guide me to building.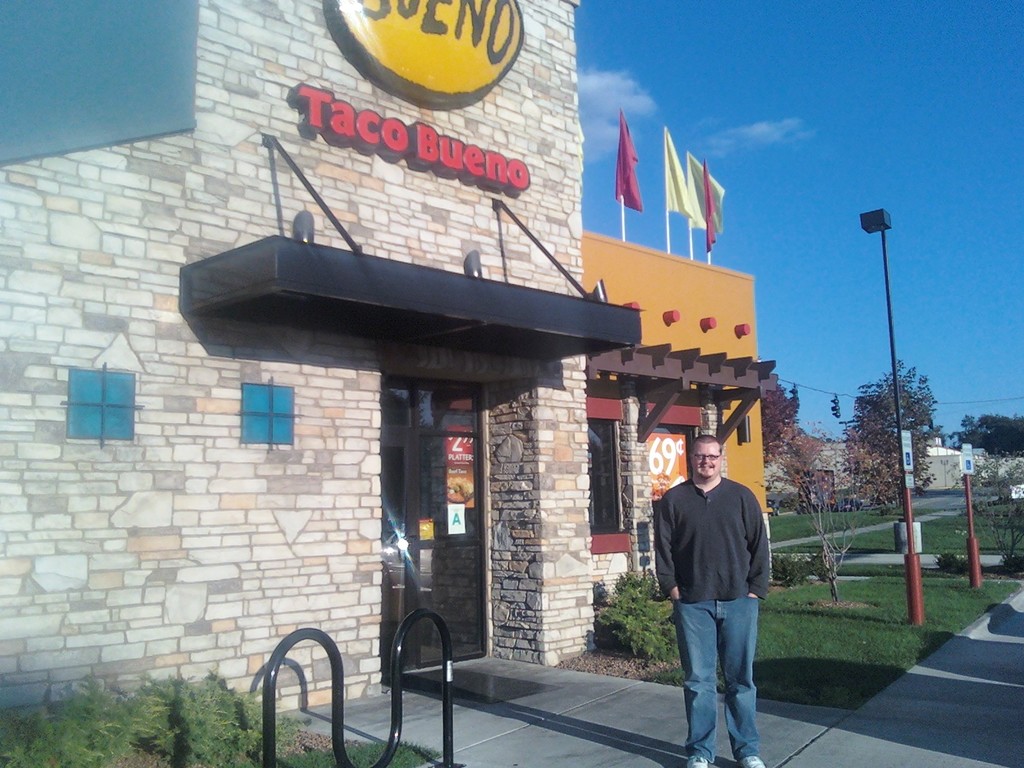
Guidance: <bbox>764, 437, 1023, 507</bbox>.
